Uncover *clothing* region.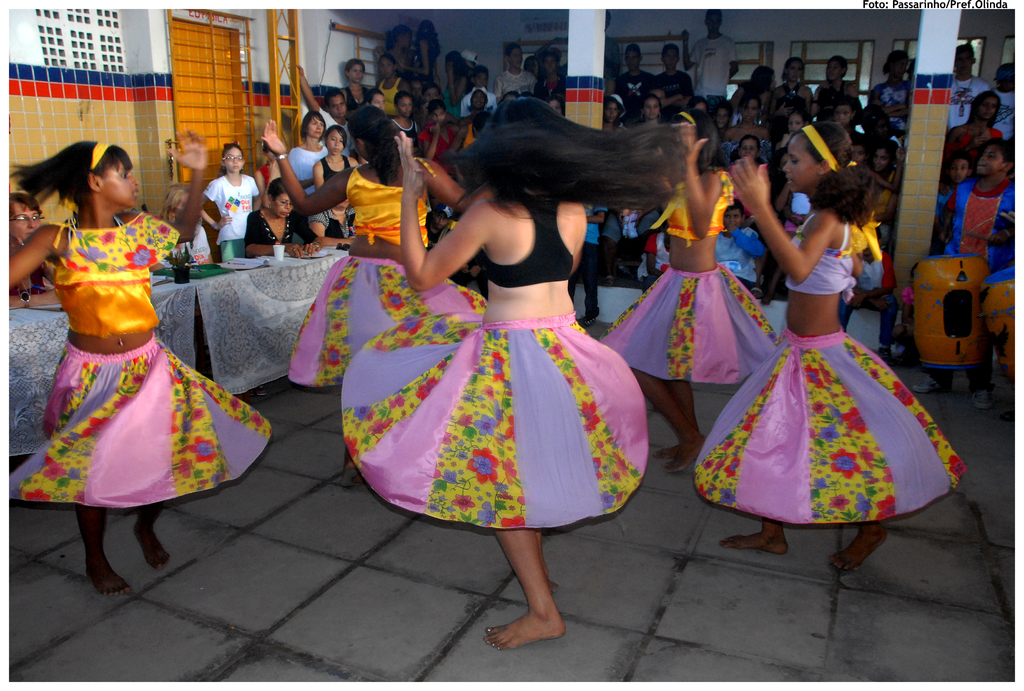
Uncovered: 375,77,403,117.
